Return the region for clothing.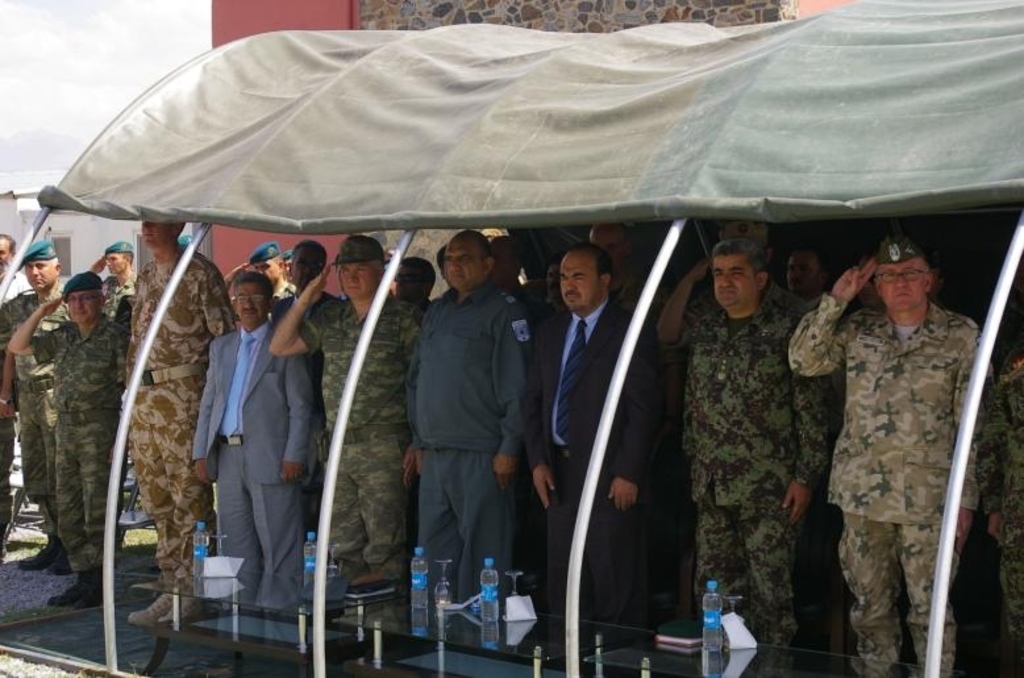
[113, 232, 249, 595].
